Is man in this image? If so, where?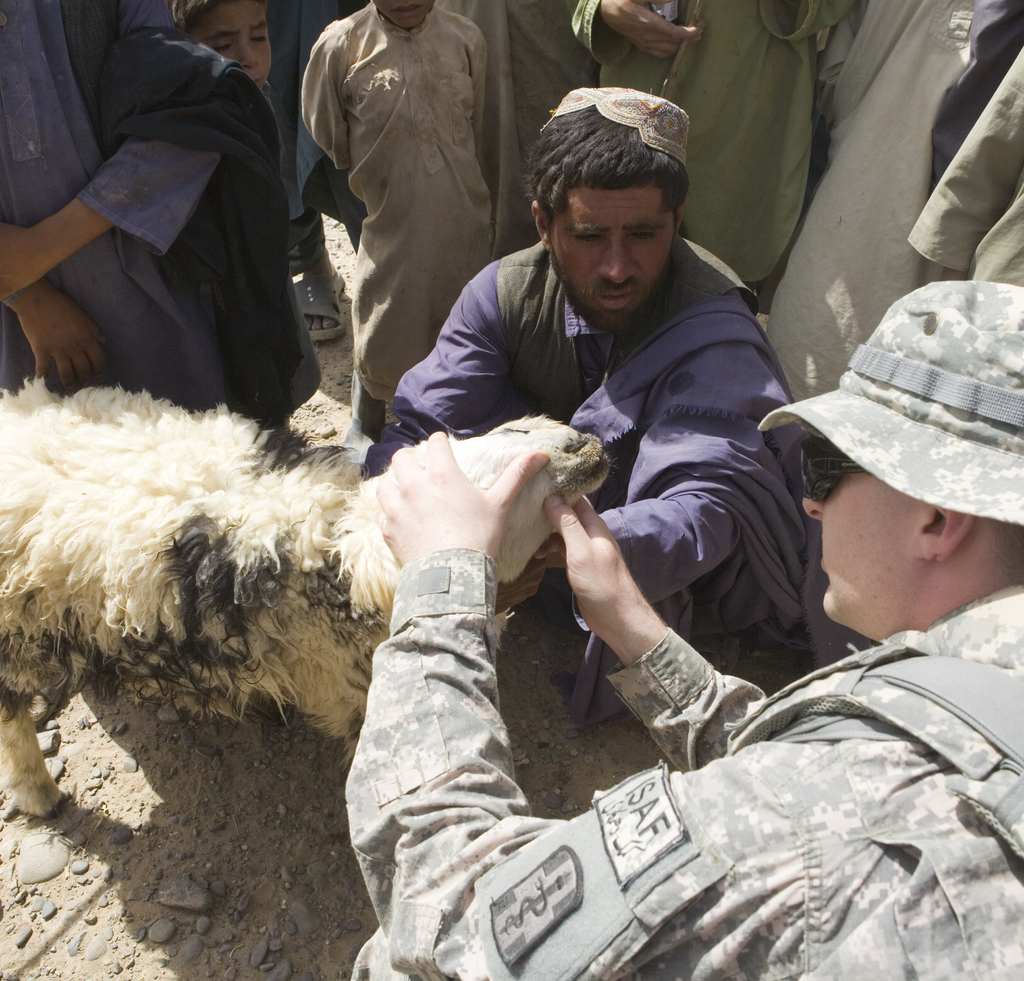
Yes, at pyautogui.locateOnScreen(755, 0, 996, 407).
